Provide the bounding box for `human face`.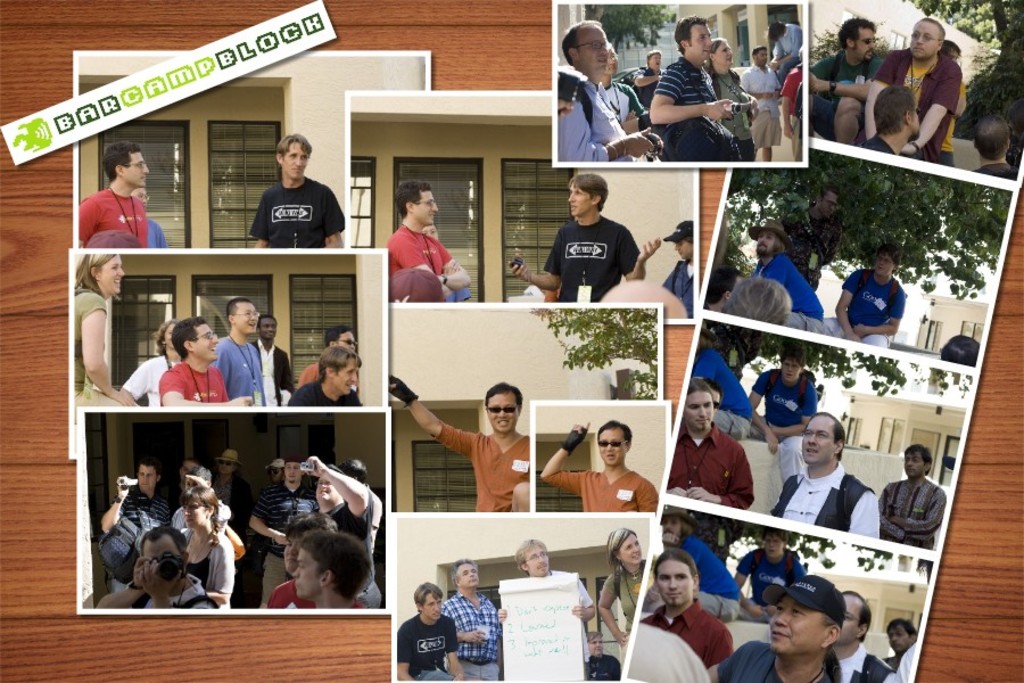
597:428:629:467.
